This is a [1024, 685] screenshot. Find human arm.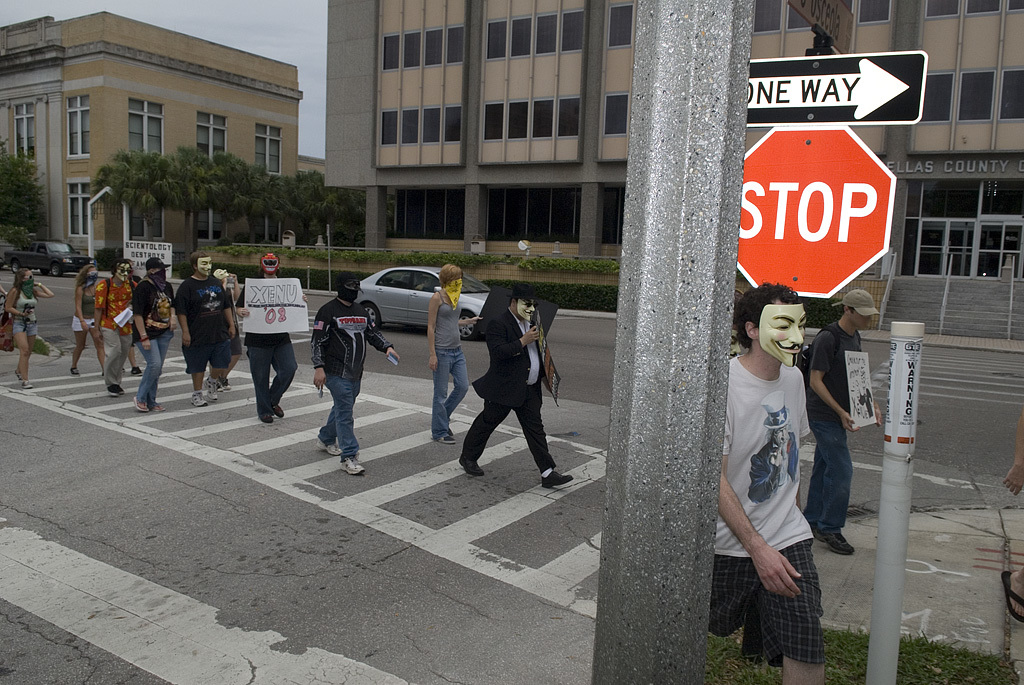
Bounding box: locate(172, 278, 194, 353).
